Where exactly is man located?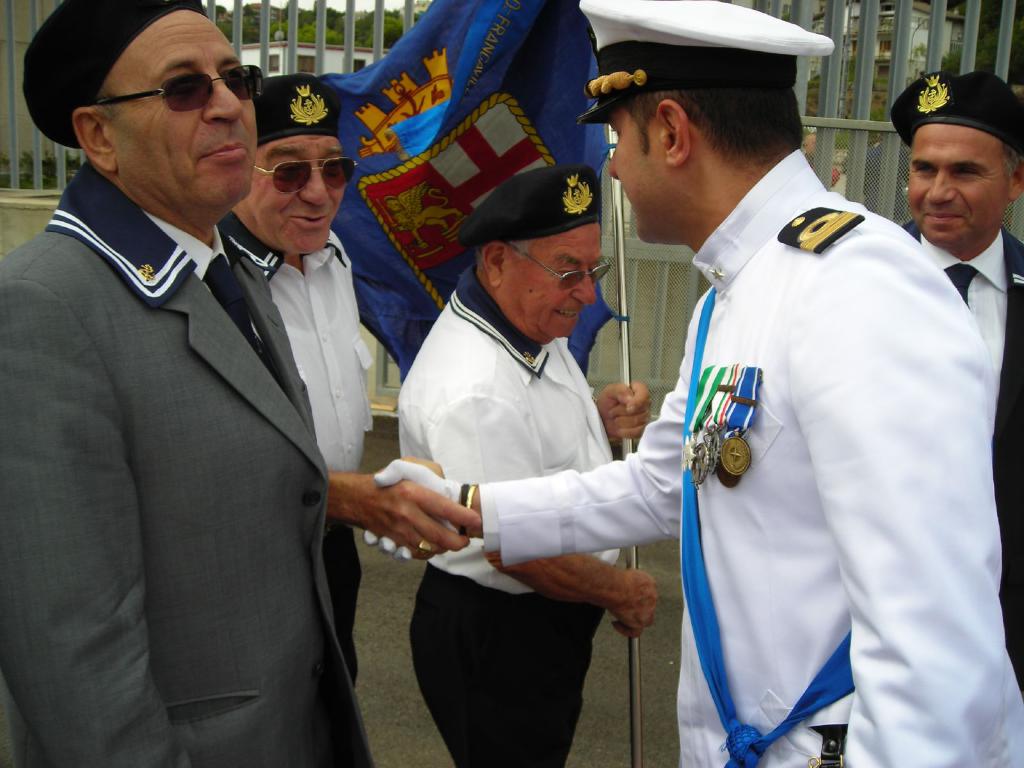
Its bounding box is [370, 2, 1023, 767].
